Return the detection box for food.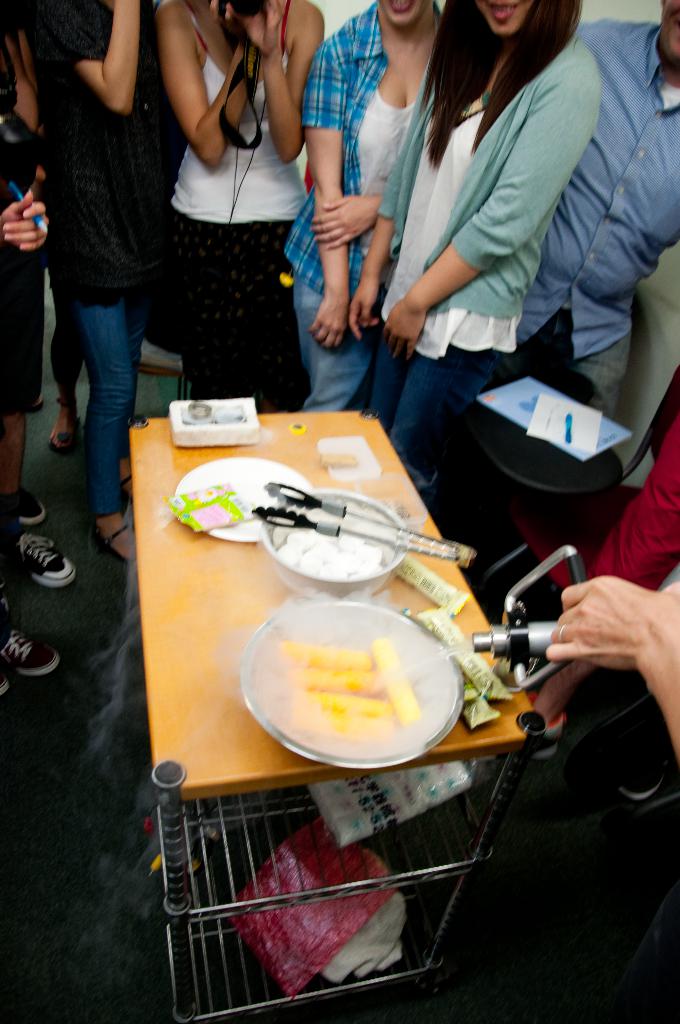
[x1=283, y1=634, x2=423, y2=741].
